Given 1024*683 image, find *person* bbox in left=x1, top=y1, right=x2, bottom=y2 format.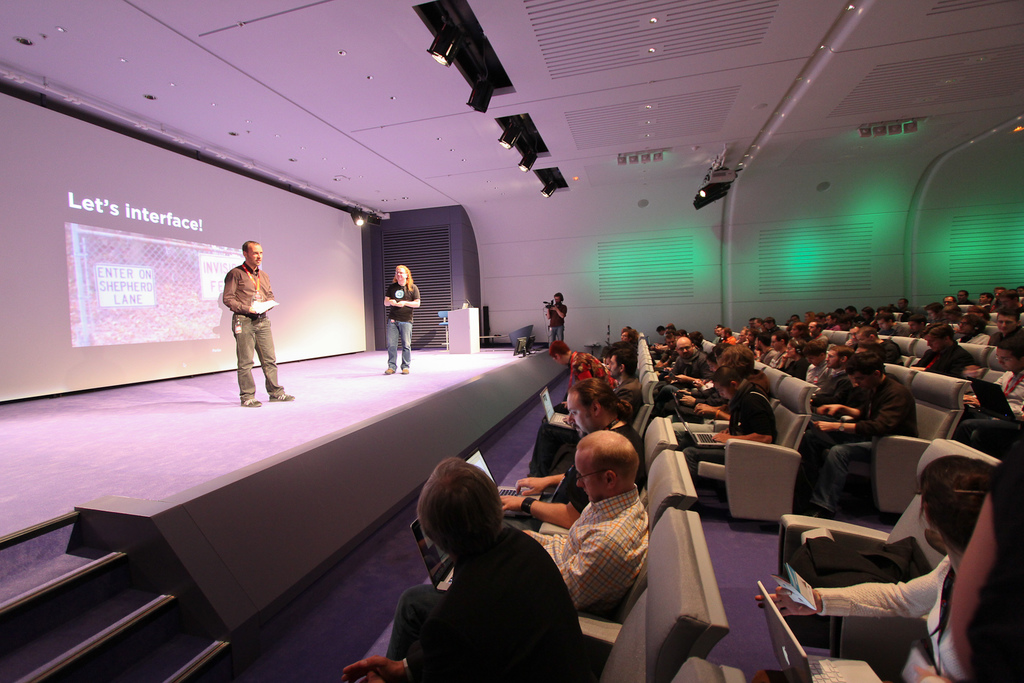
left=799, top=349, right=926, bottom=519.
